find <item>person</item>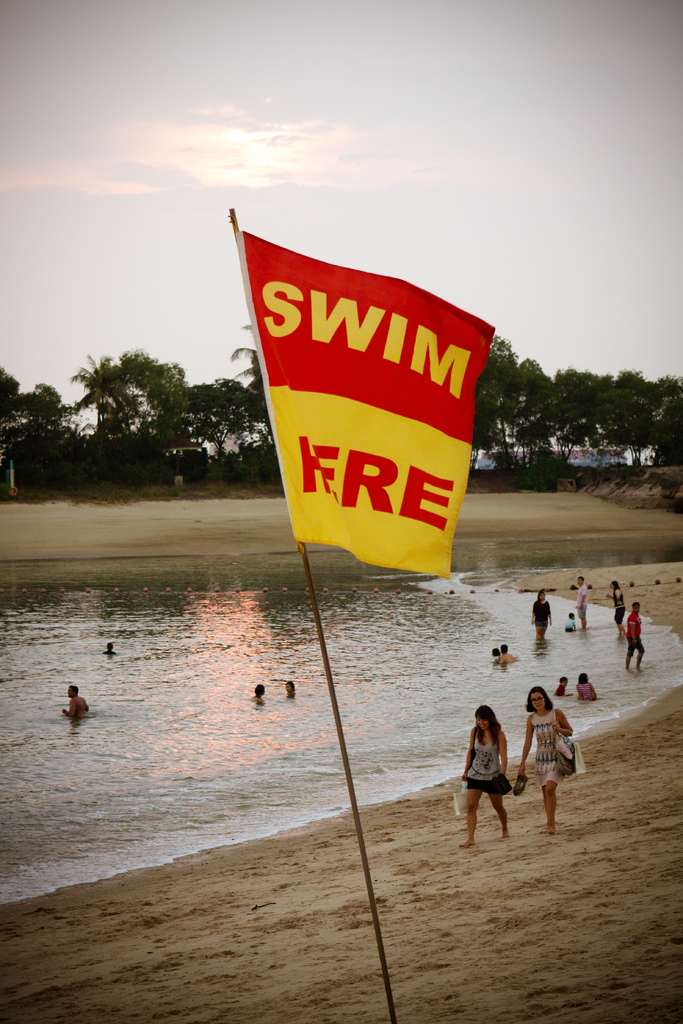
box=[562, 608, 580, 630]
